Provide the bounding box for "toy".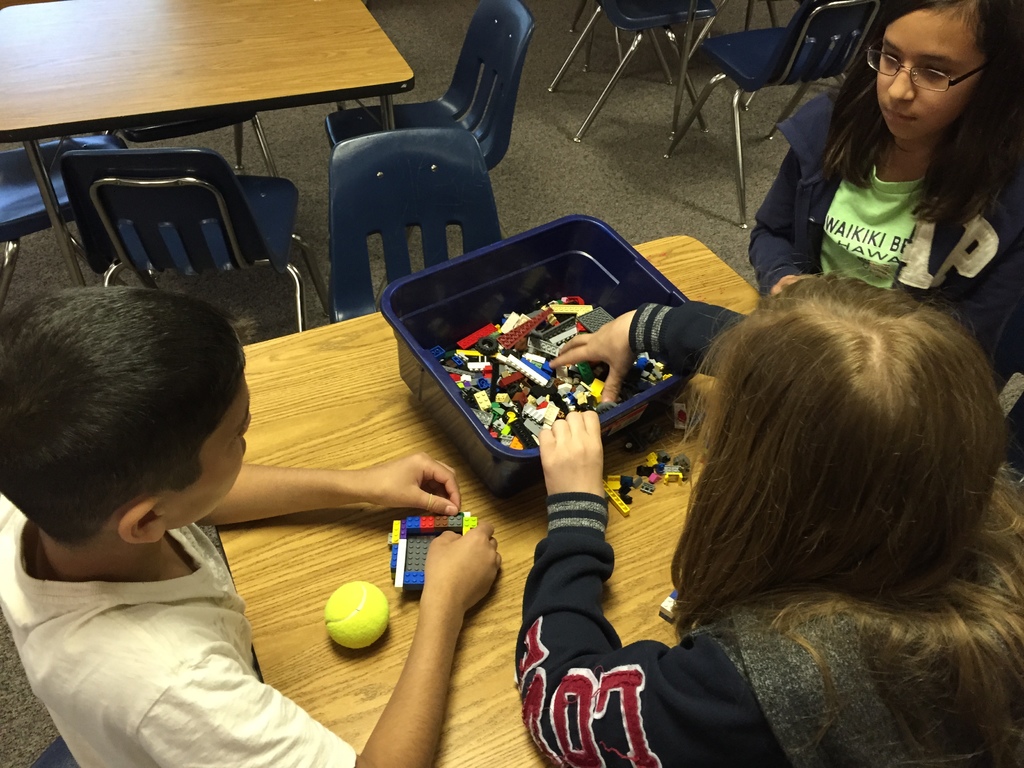
detection(607, 476, 622, 488).
